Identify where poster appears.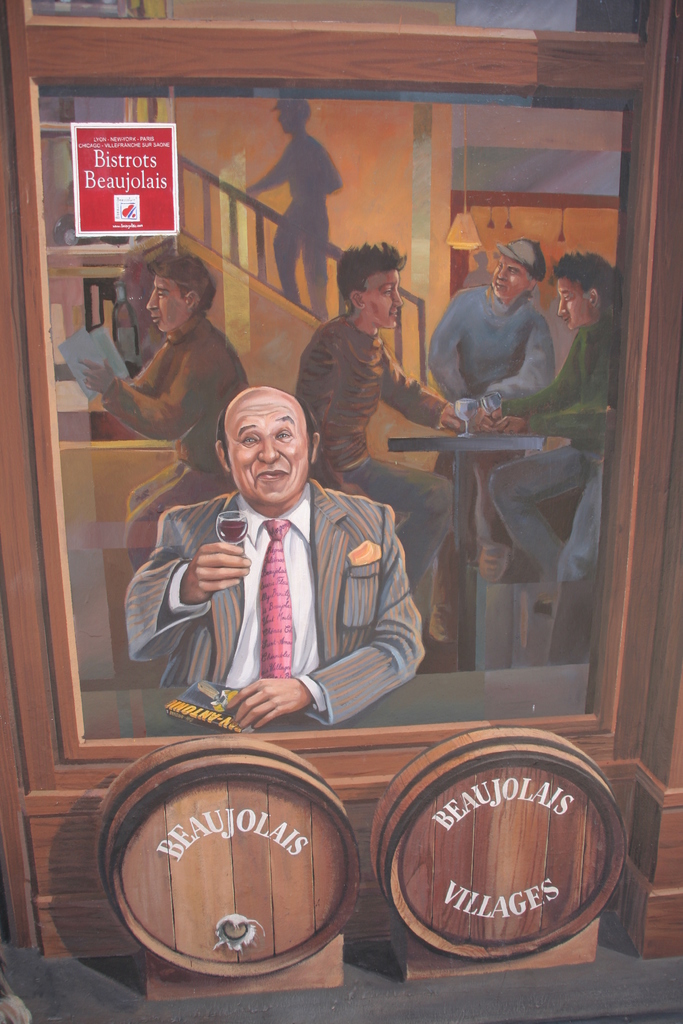
Appears at <region>0, 0, 682, 1023</region>.
